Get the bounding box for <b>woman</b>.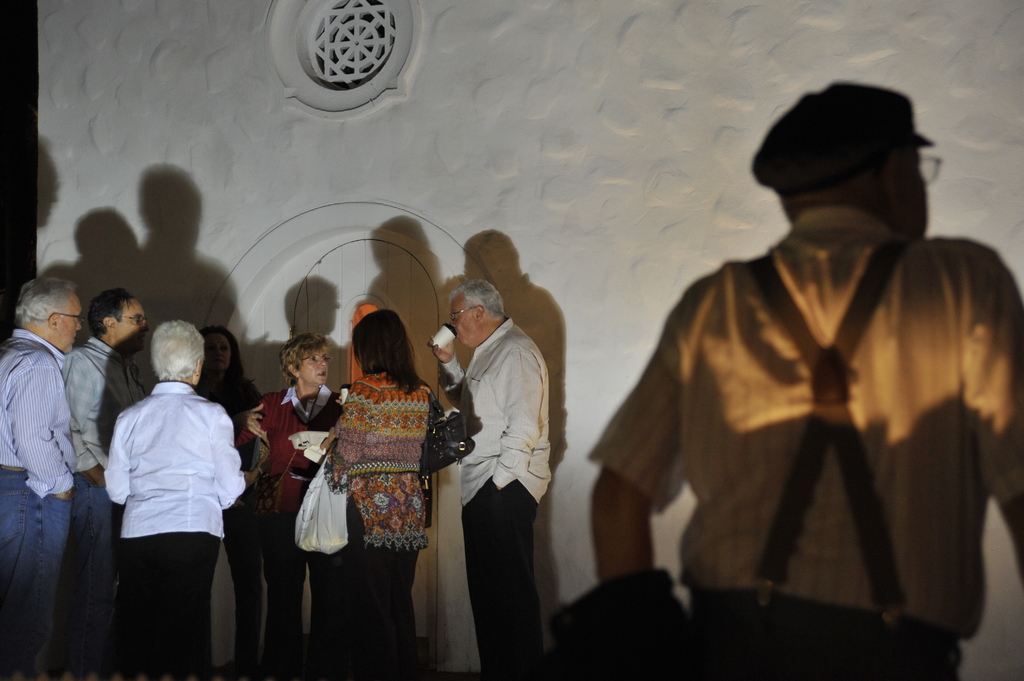
x1=289, y1=309, x2=445, y2=654.
